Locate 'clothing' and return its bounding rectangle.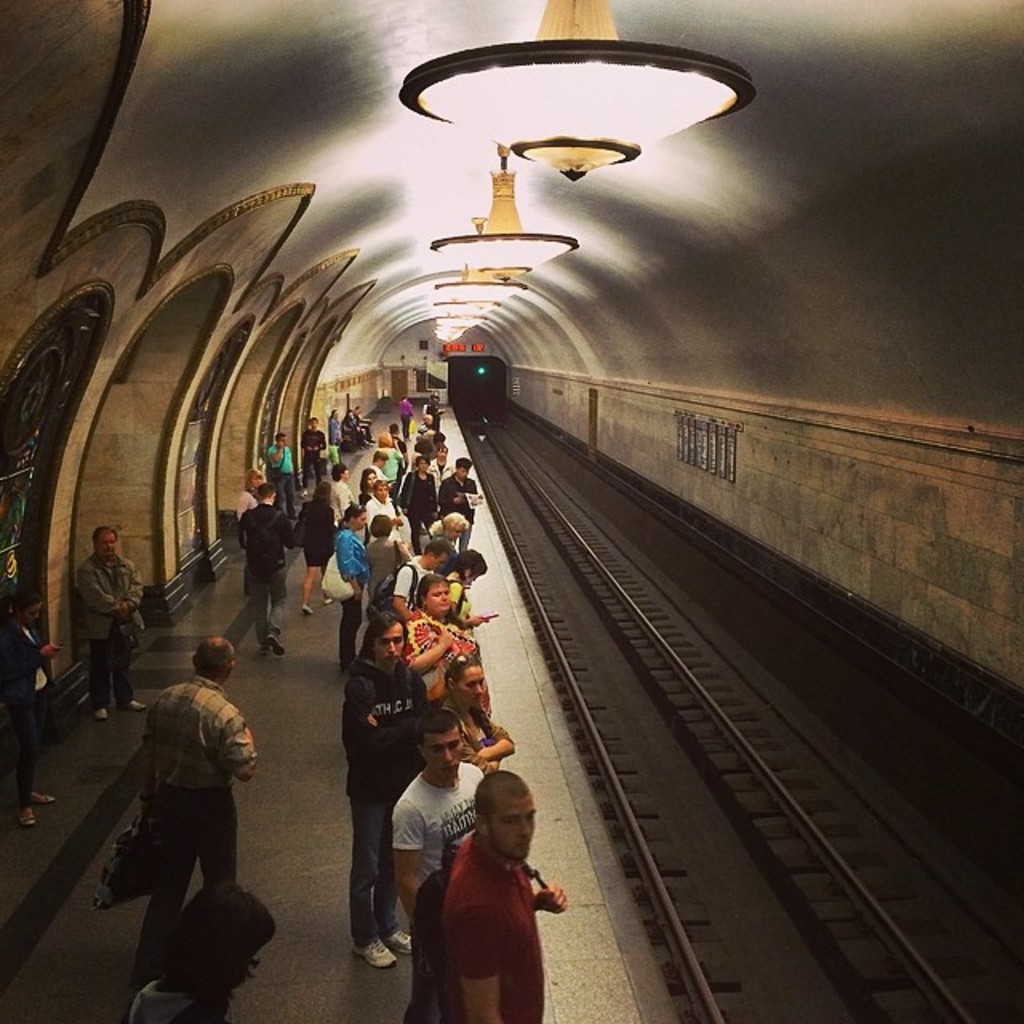
left=341, top=536, right=363, bottom=645.
